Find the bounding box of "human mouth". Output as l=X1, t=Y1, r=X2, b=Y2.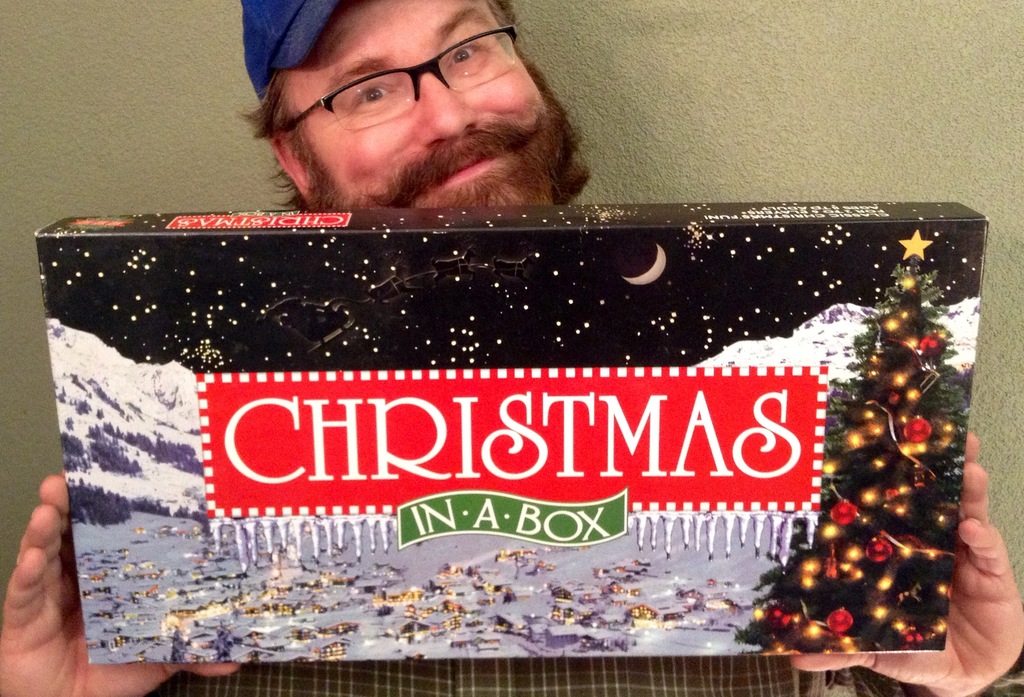
l=386, t=136, r=524, b=204.
